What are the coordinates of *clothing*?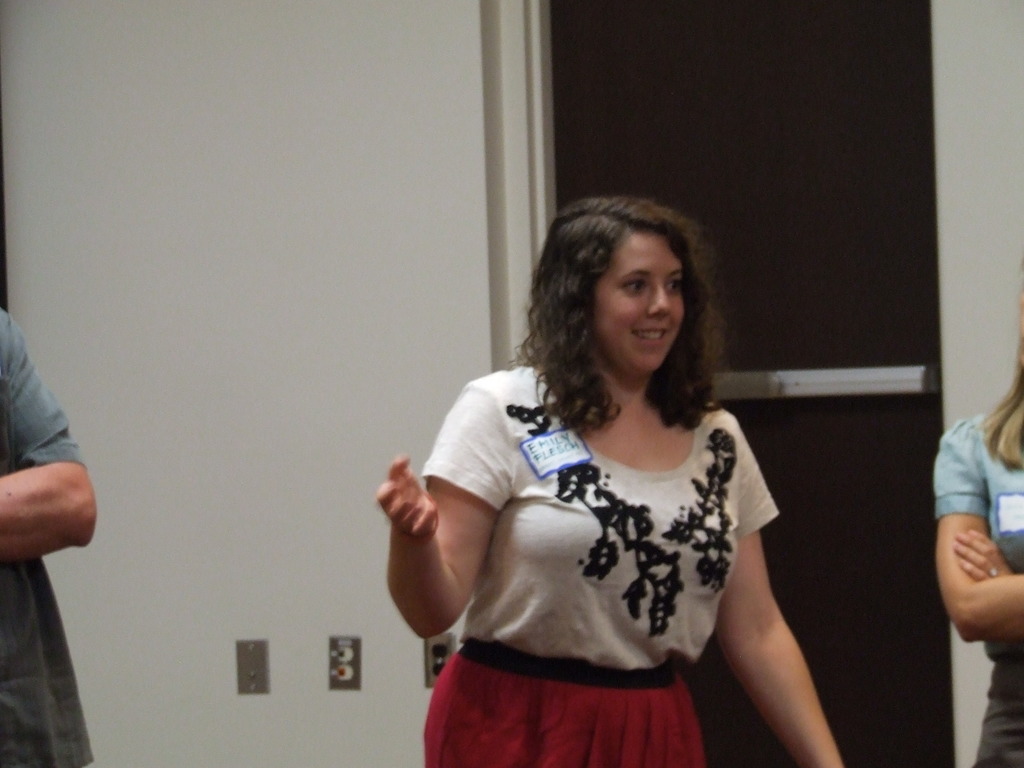
x1=932 y1=413 x2=1023 y2=767.
